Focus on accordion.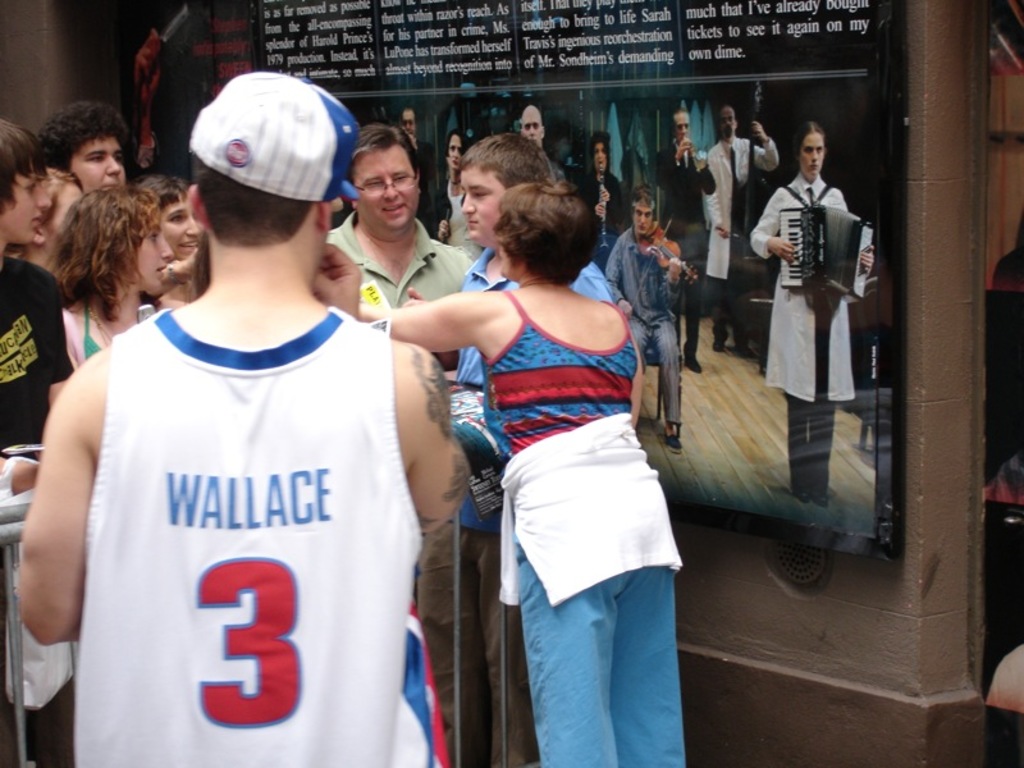
Focused at bbox=[763, 183, 861, 317].
